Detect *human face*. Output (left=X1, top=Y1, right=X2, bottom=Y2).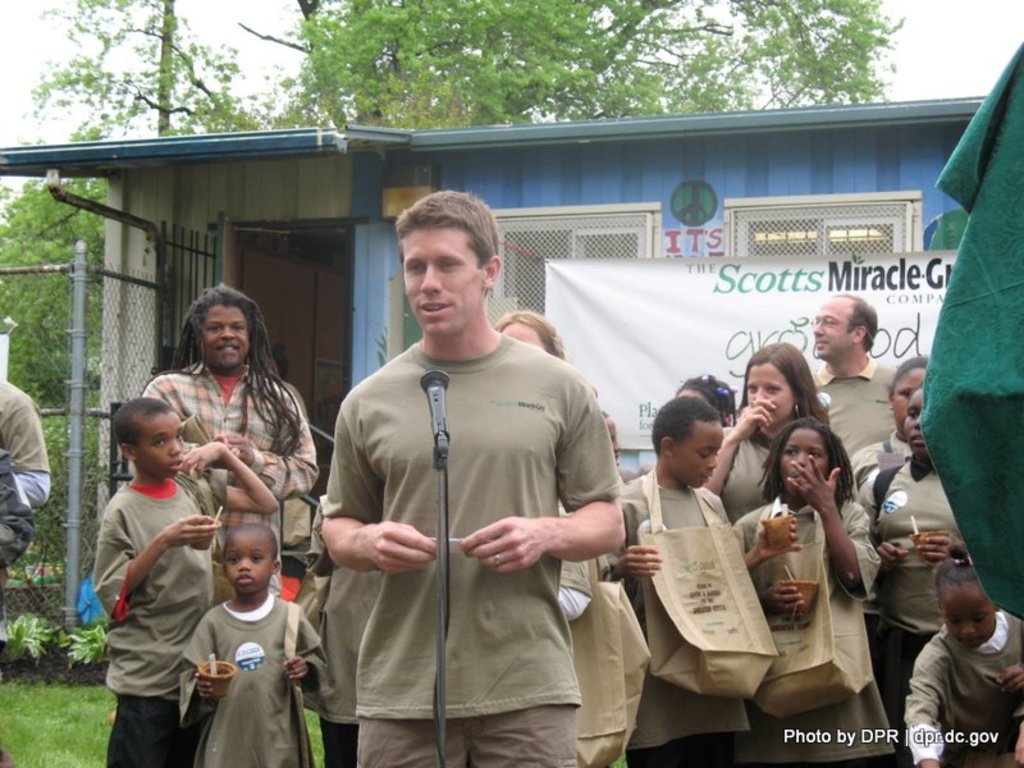
(left=778, top=429, right=829, bottom=484).
